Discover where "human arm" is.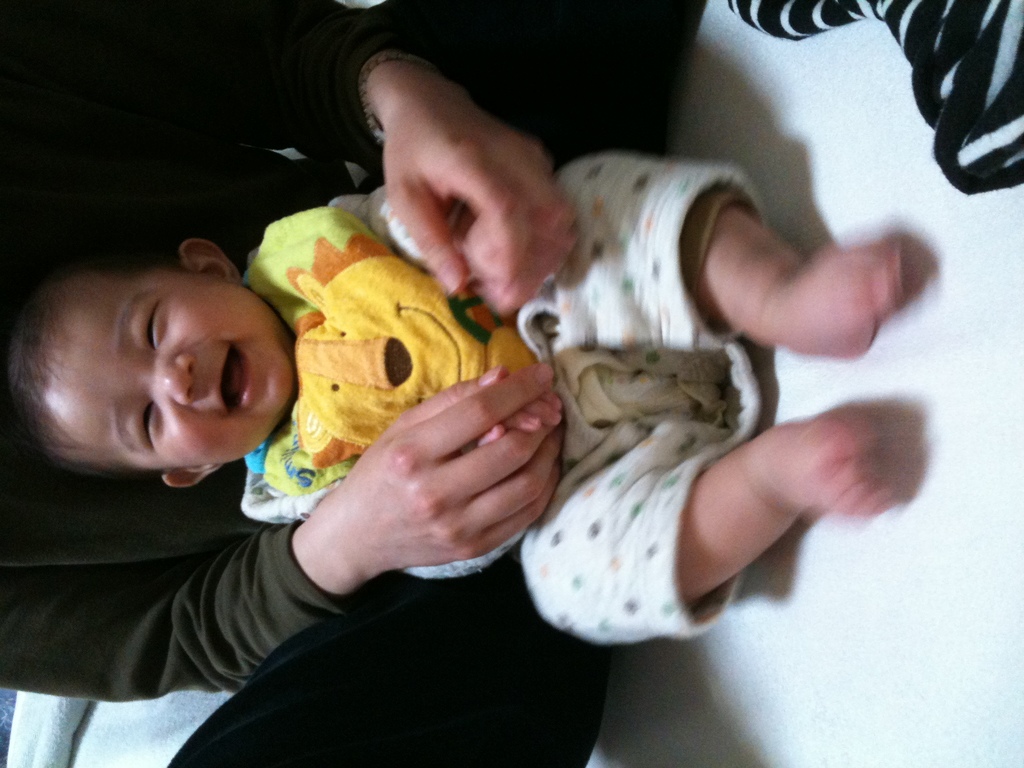
Discovered at left=6, top=384, right=553, bottom=703.
